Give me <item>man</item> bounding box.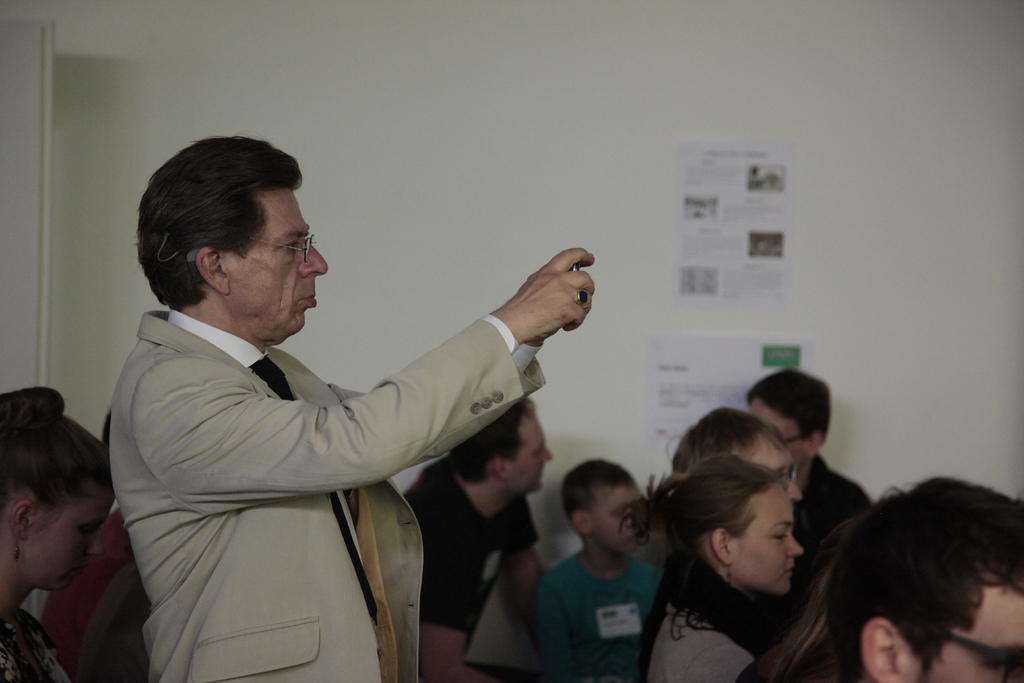
{"x1": 106, "y1": 151, "x2": 634, "y2": 662}.
